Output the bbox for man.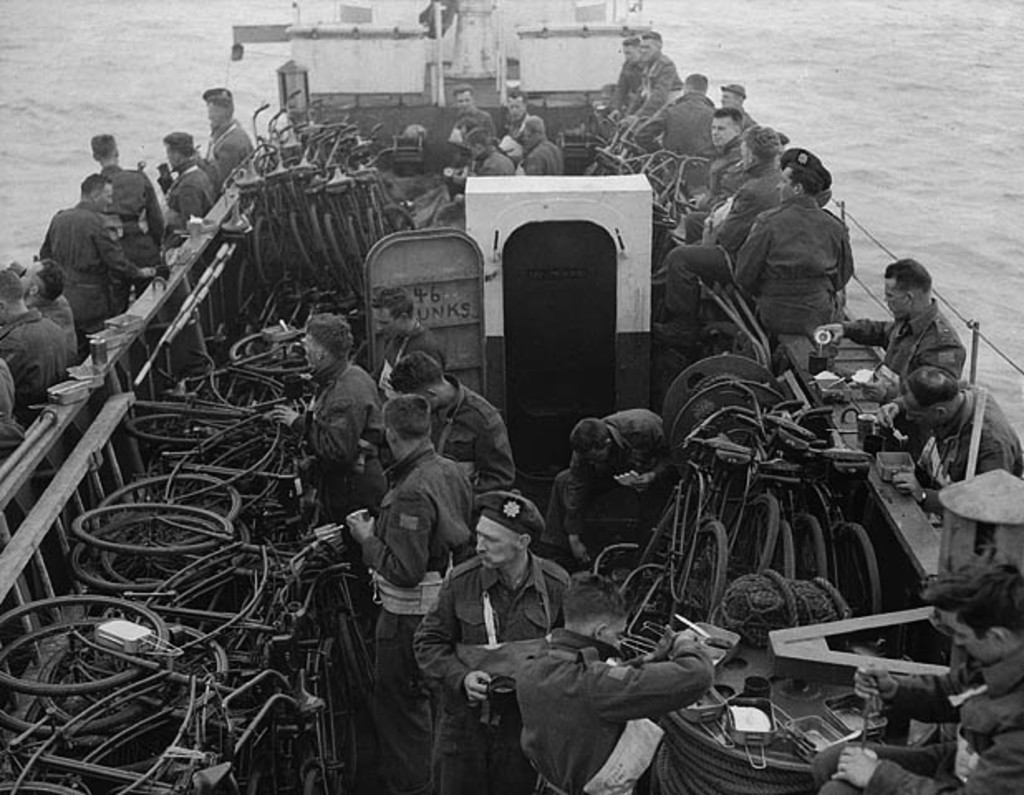
[x1=875, y1=364, x2=1022, y2=515].
